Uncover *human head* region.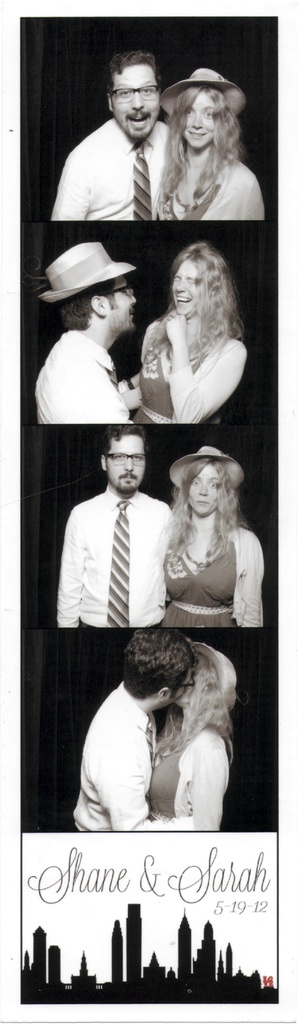
Uncovered: left=38, top=240, right=138, bottom=335.
